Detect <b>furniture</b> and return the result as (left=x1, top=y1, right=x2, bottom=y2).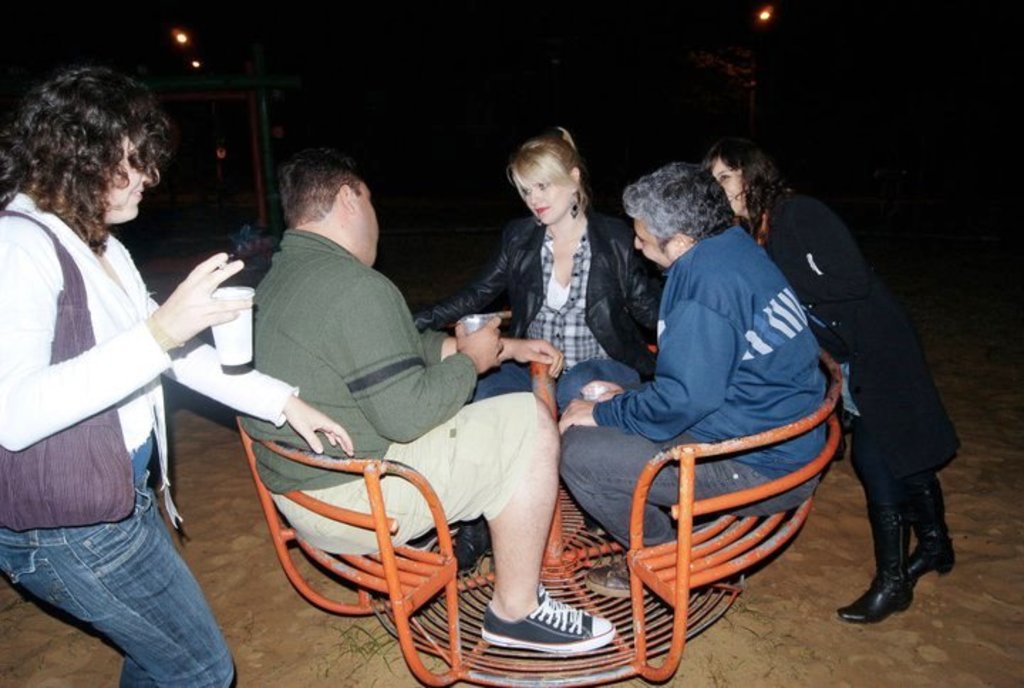
(left=235, top=311, right=843, bottom=687).
